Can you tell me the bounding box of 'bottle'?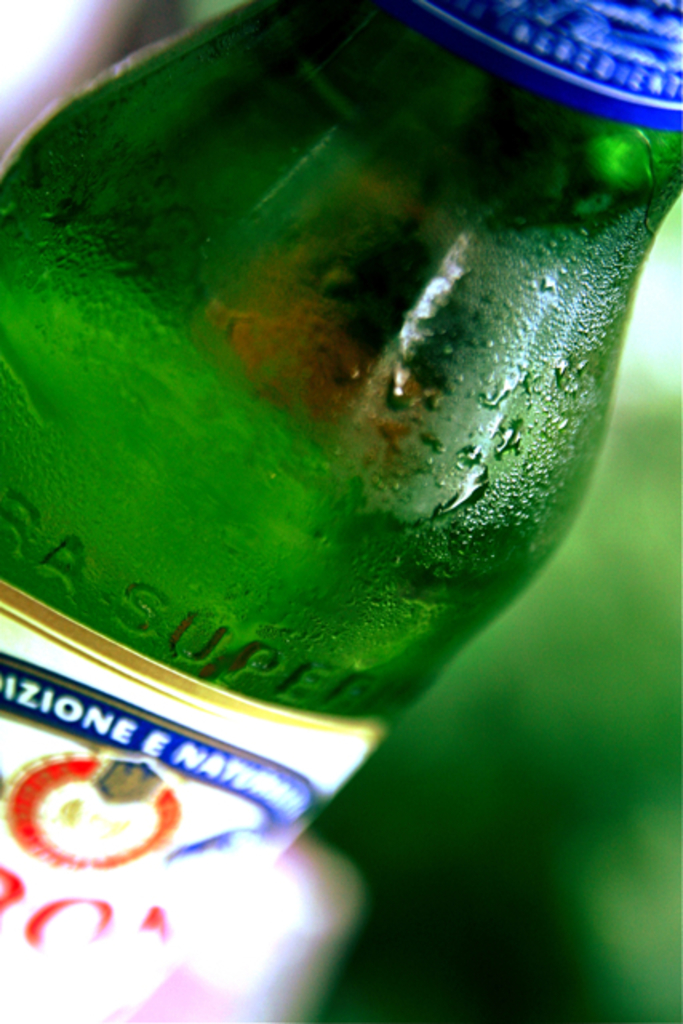
x1=37, y1=0, x2=682, y2=966.
